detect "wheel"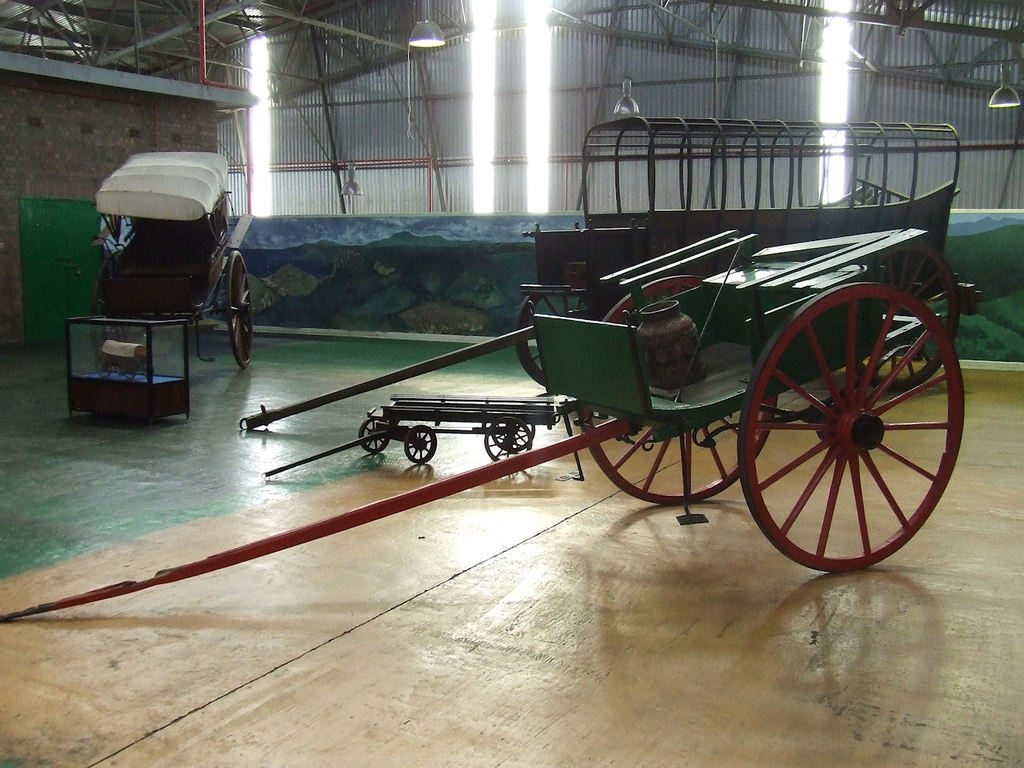
left=756, top=272, right=952, bottom=567
